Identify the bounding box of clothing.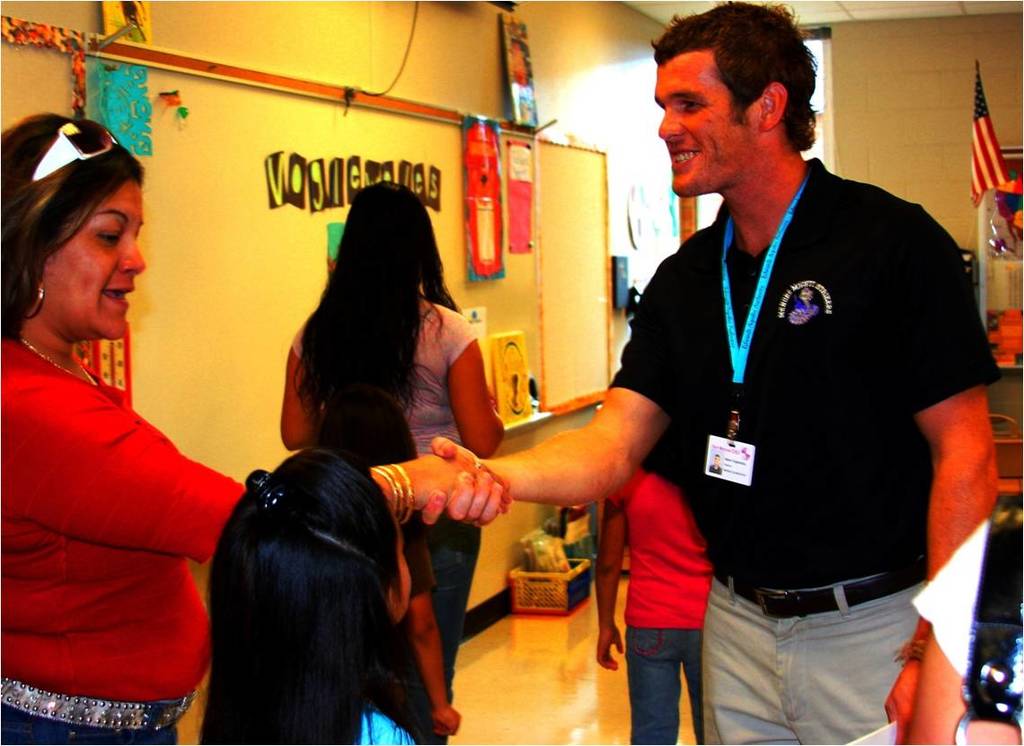
{"x1": 291, "y1": 298, "x2": 477, "y2": 688}.
